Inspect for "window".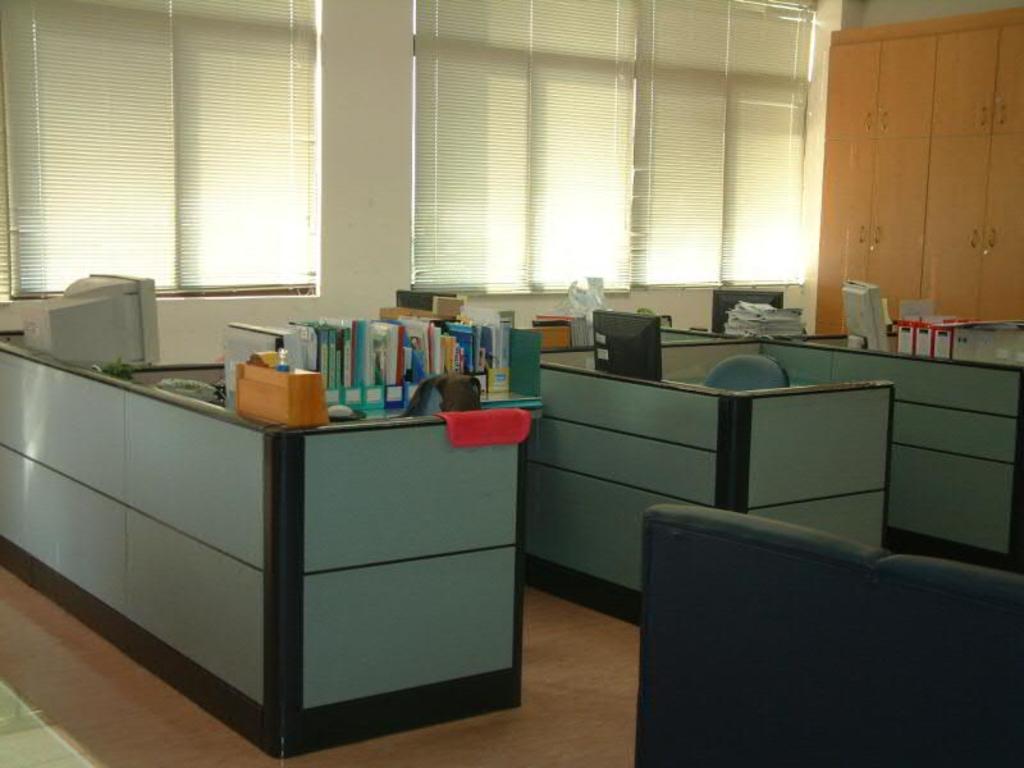
Inspection: locate(0, 0, 319, 303).
